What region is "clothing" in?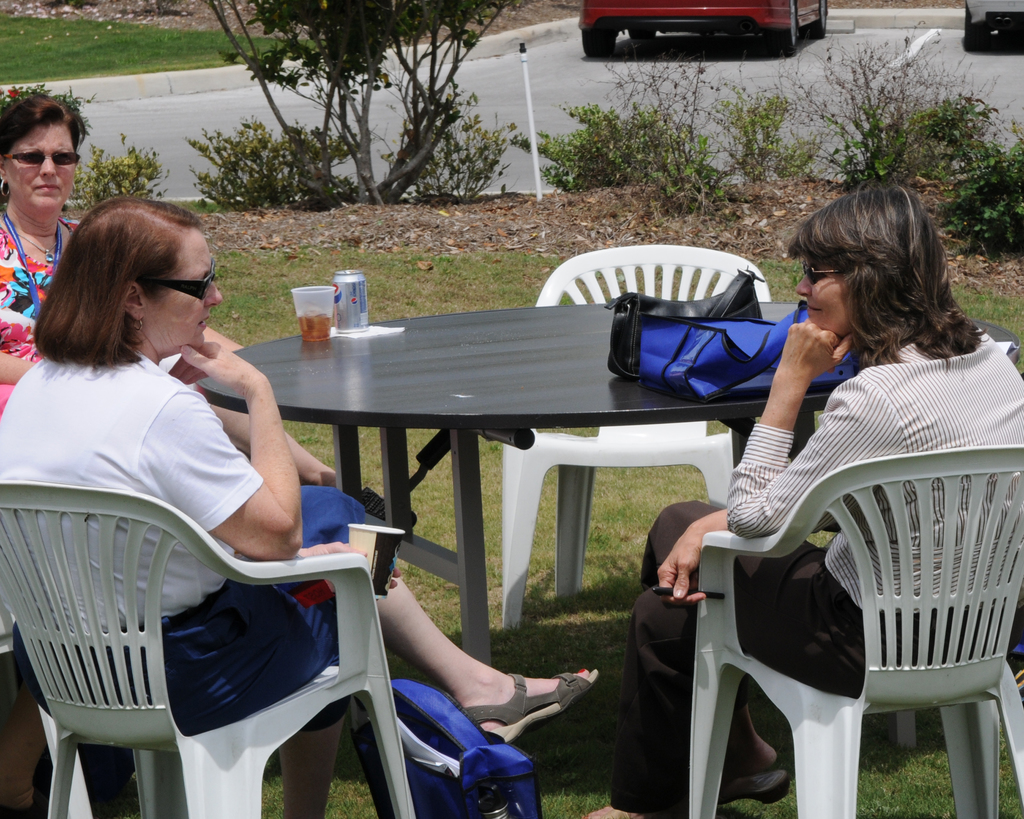
crop(0, 206, 92, 426).
